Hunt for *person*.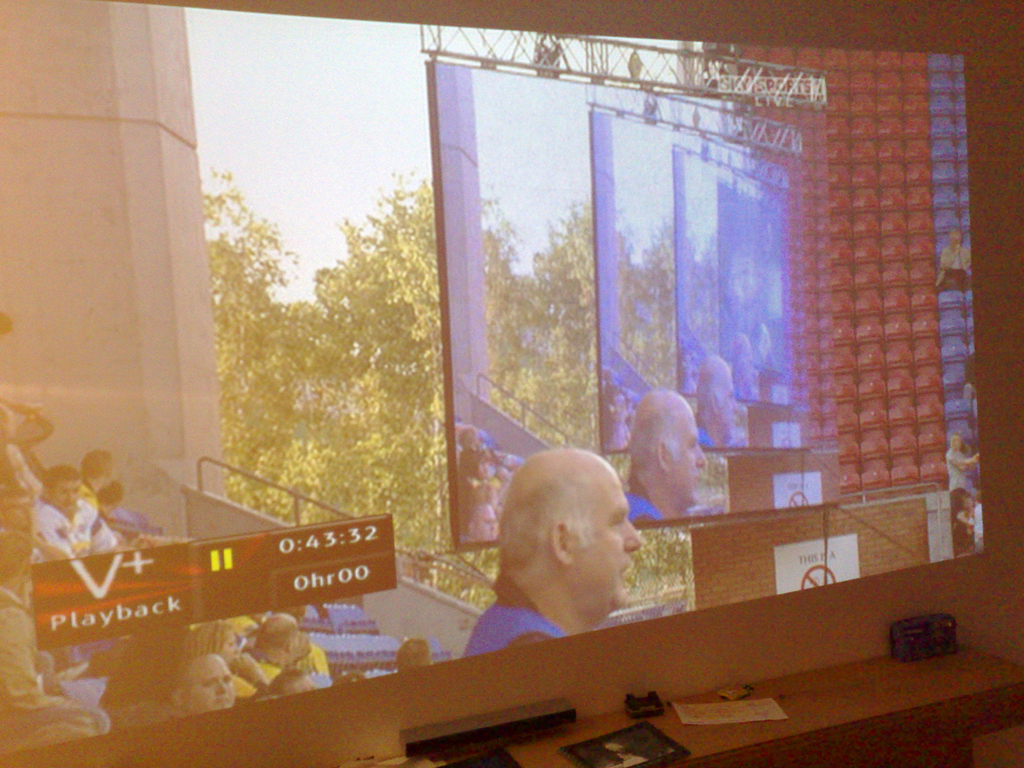
Hunted down at locate(0, 526, 114, 758).
